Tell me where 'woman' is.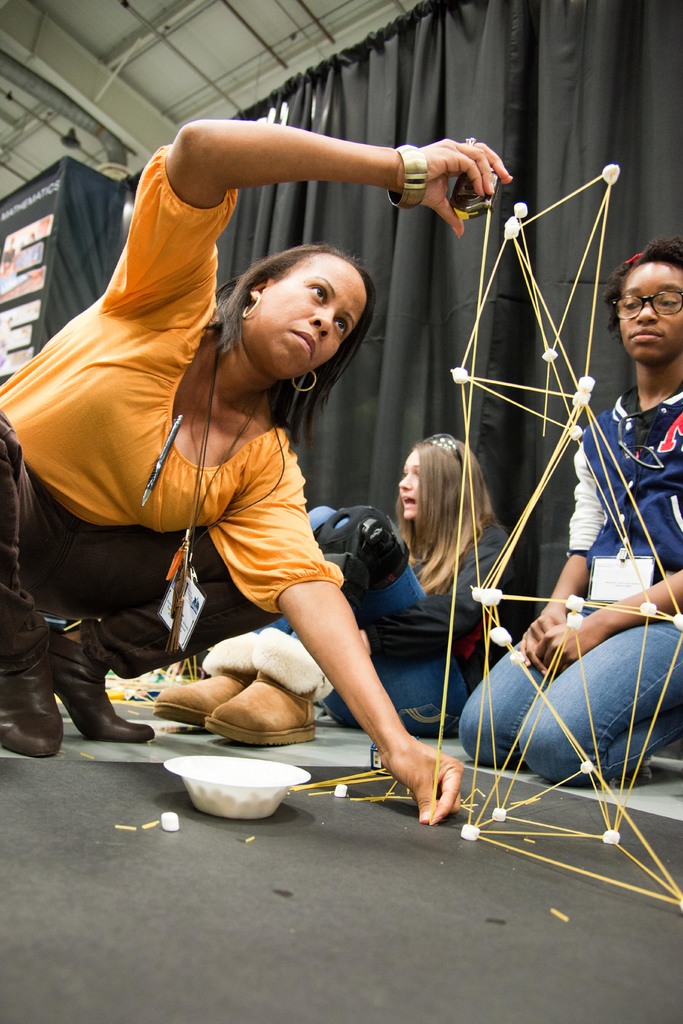
'woman' is at pyautogui.locateOnScreen(0, 109, 516, 826).
